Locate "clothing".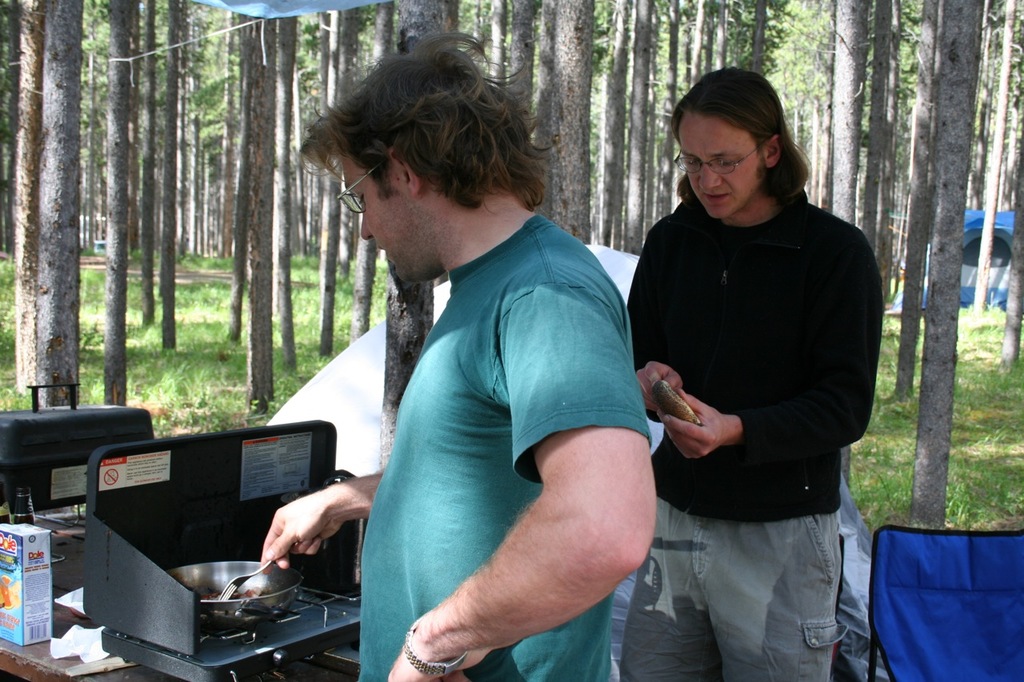
Bounding box: select_region(354, 214, 642, 681).
